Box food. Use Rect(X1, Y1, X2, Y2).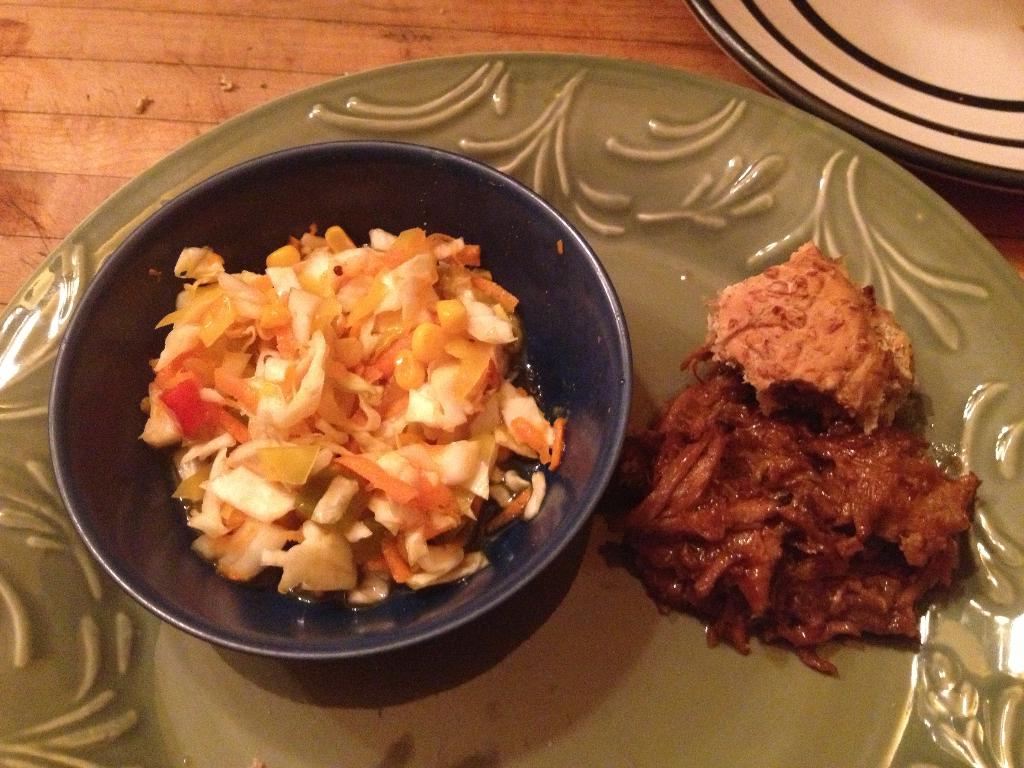
Rect(595, 236, 990, 678).
